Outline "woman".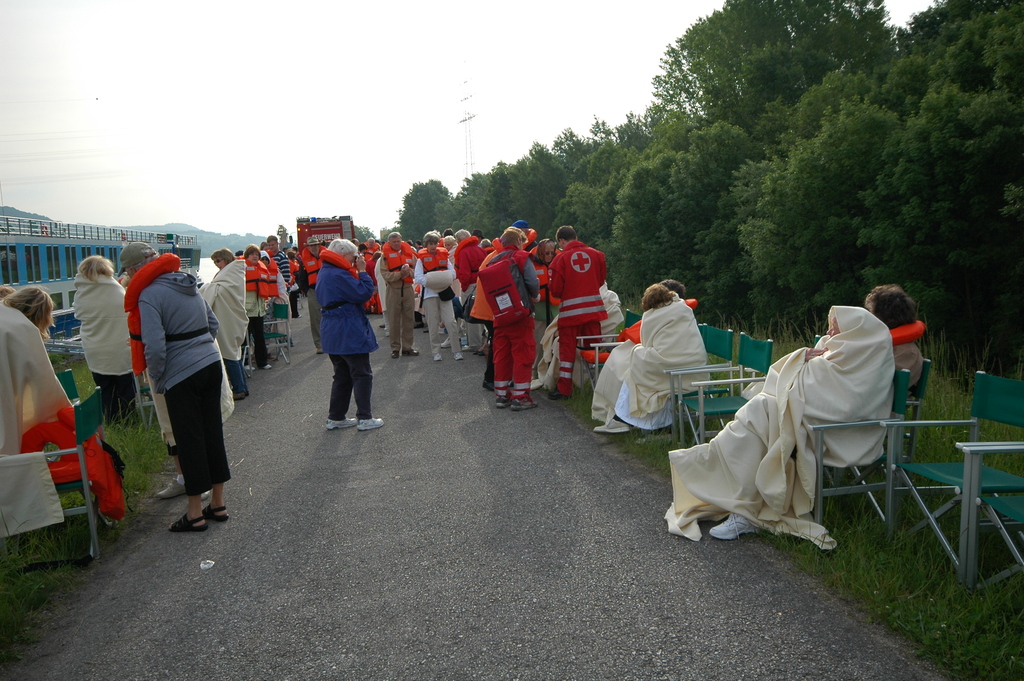
Outline: <region>69, 255, 143, 427</region>.
